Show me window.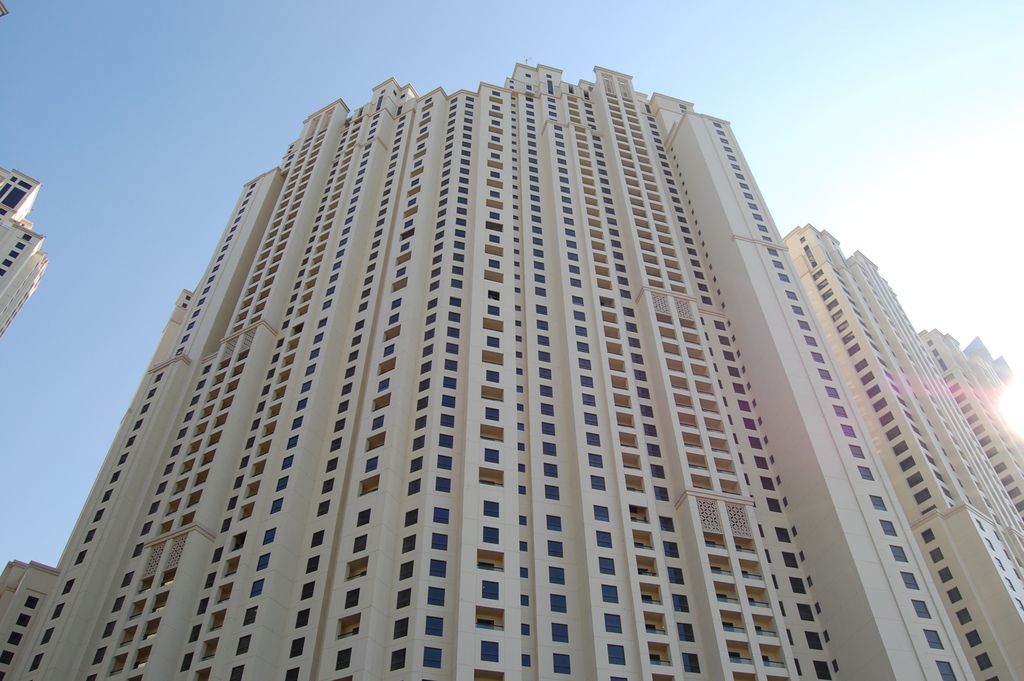
window is here: box(374, 217, 383, 228).
